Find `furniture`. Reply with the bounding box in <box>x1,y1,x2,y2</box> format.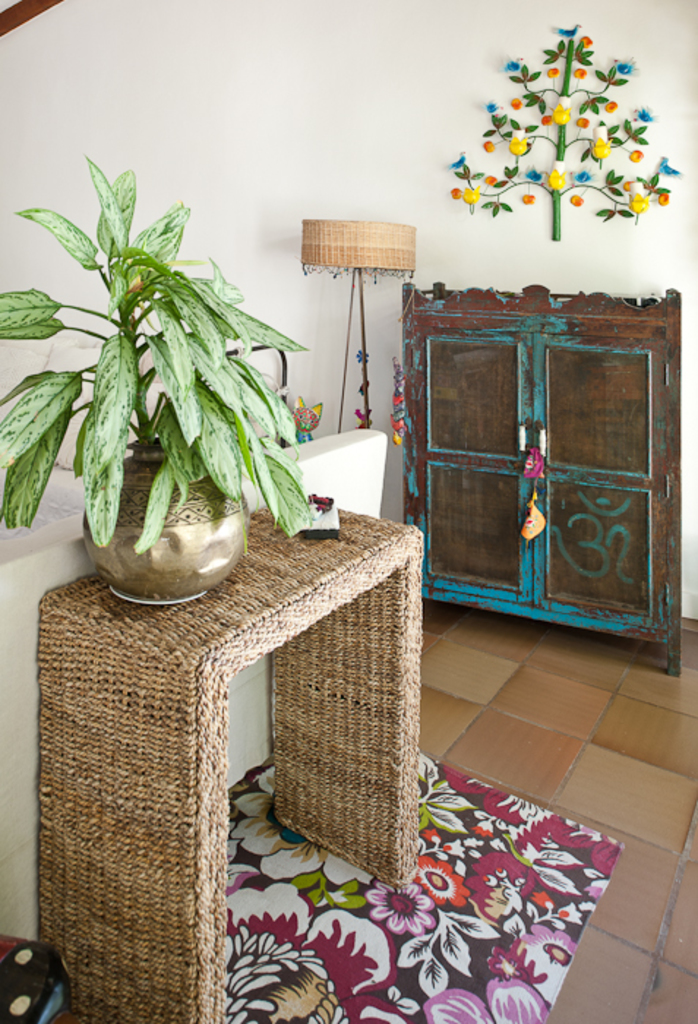
<box>38,494,421,1023</box>.
